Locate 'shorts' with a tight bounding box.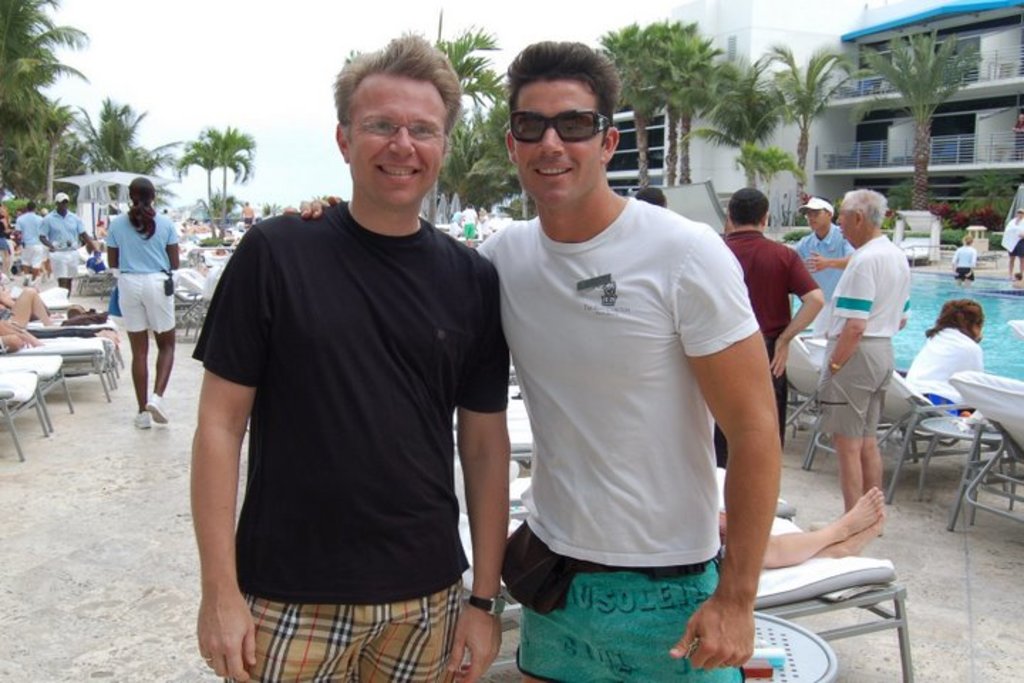
bbox=(53, 246, 81, 276).
